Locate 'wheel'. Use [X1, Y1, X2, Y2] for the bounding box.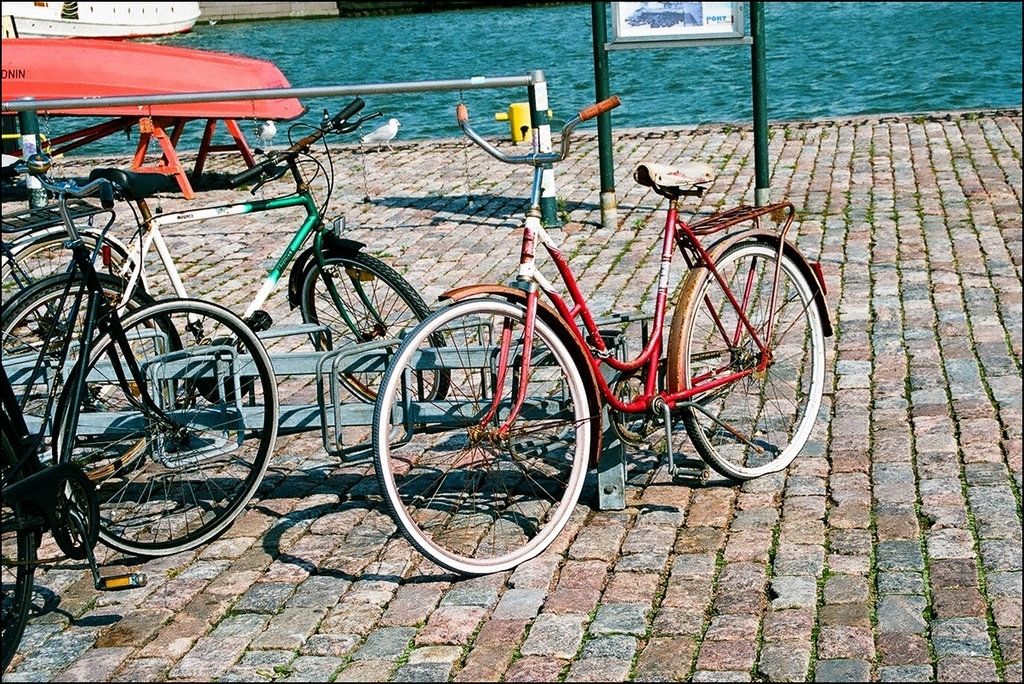
[679, 239, 826, 480].
